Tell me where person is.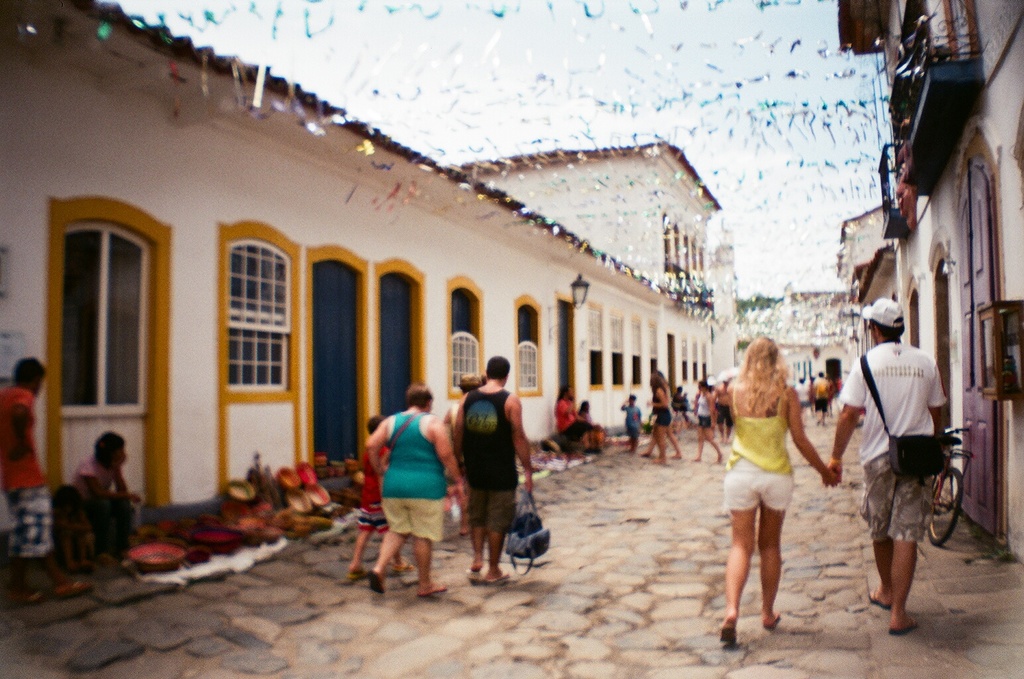
person is at (460, 341, 539, 587).
